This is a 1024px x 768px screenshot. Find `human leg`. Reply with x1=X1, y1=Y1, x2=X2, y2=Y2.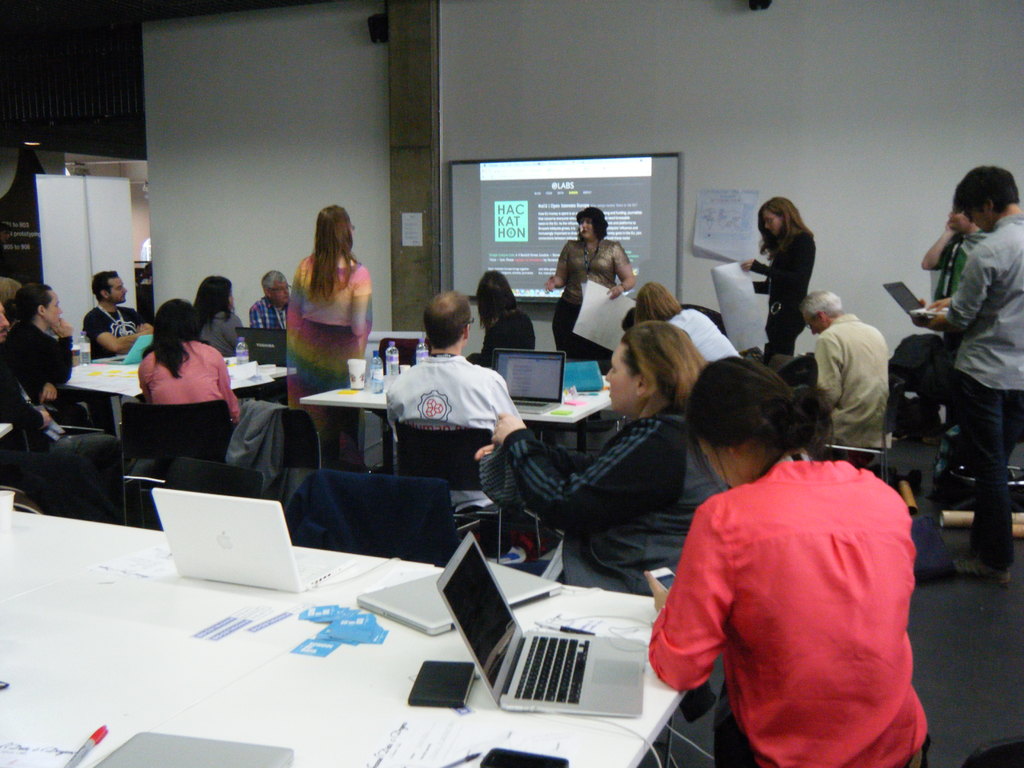
x1=955, y1=372, x2=1009, y2=583.
